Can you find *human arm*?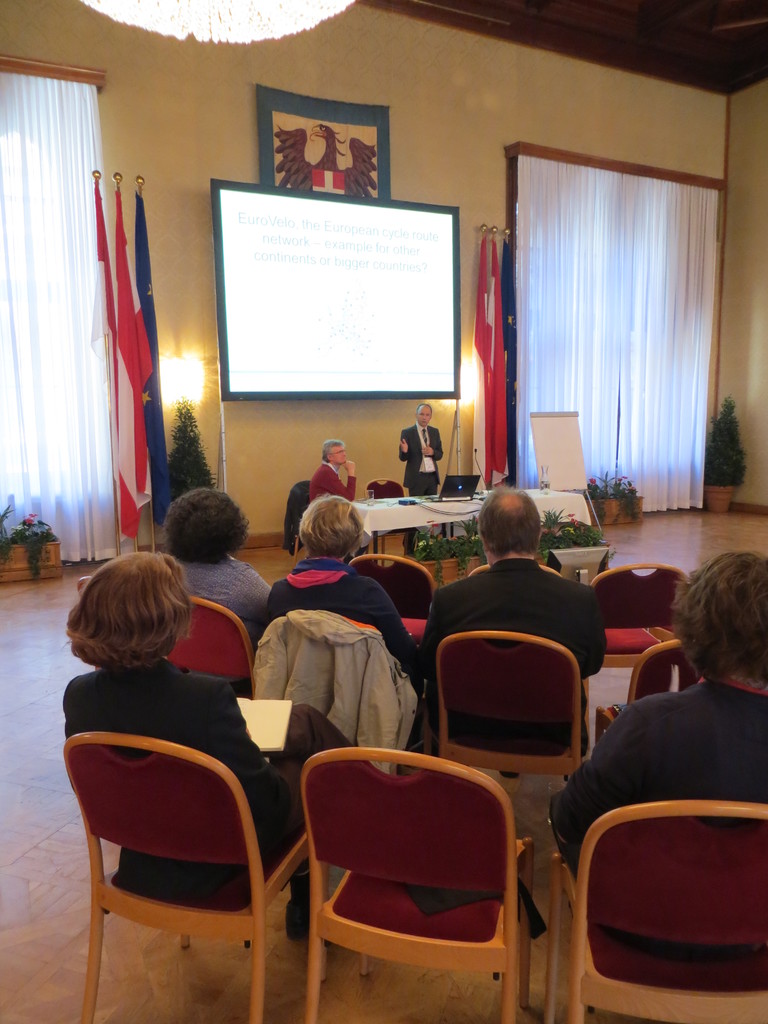
Yes, bounding box: locate(424, 424, 444, 463).
